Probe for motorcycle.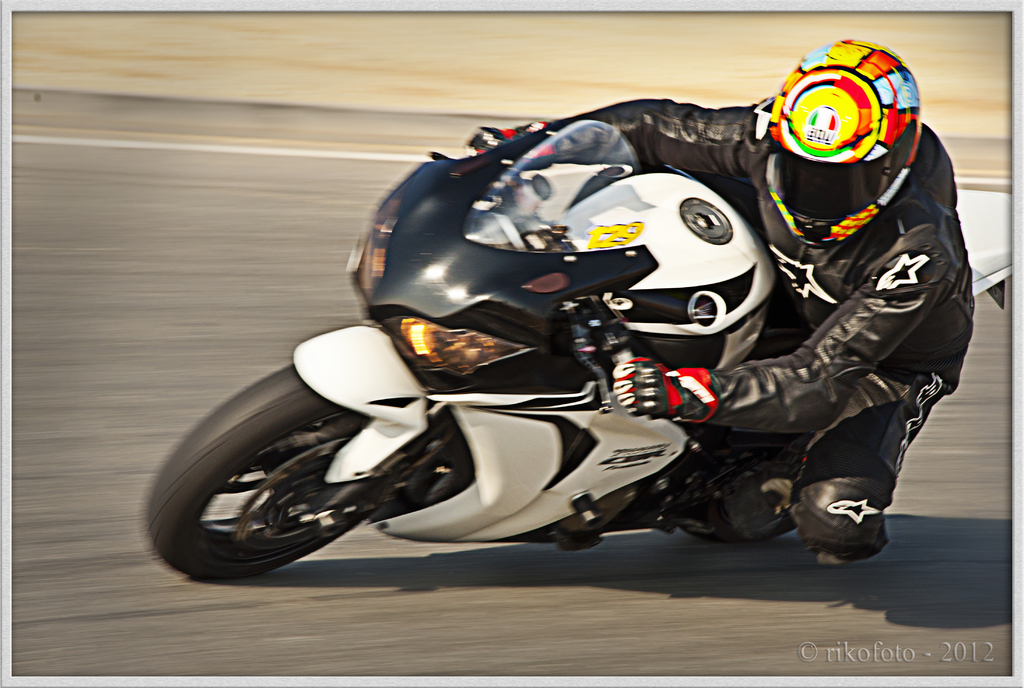
Probe result: x1=148, y1=121, x2=1021, y2=583.
